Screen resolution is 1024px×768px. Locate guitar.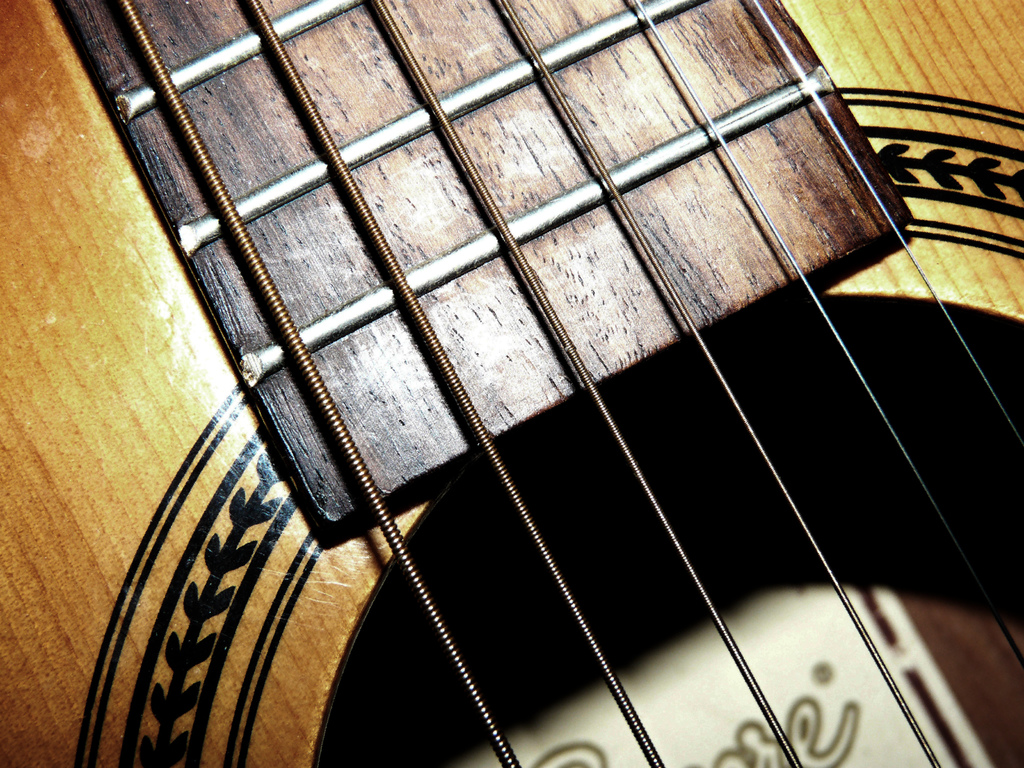
<region>0, 0, 1023, 767</region>.
